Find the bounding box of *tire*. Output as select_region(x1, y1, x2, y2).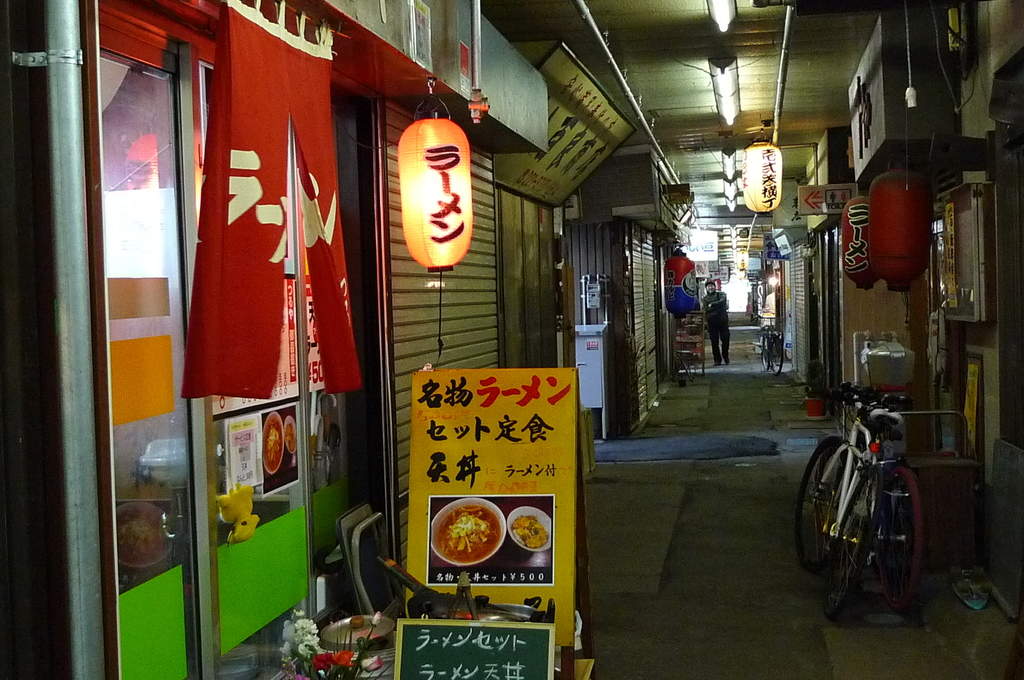
select_region(813, 460, 884, 628).
